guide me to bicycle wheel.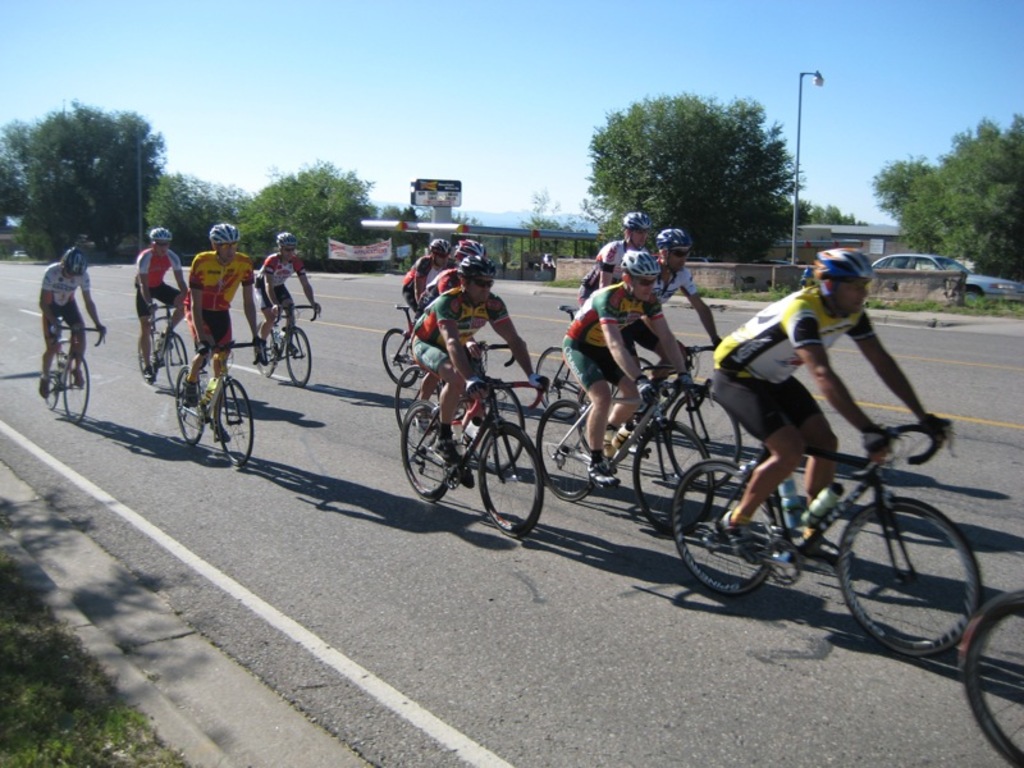
Guidance: {"left": 279, "top": 323, "right": 315, "bottom": 394}.
